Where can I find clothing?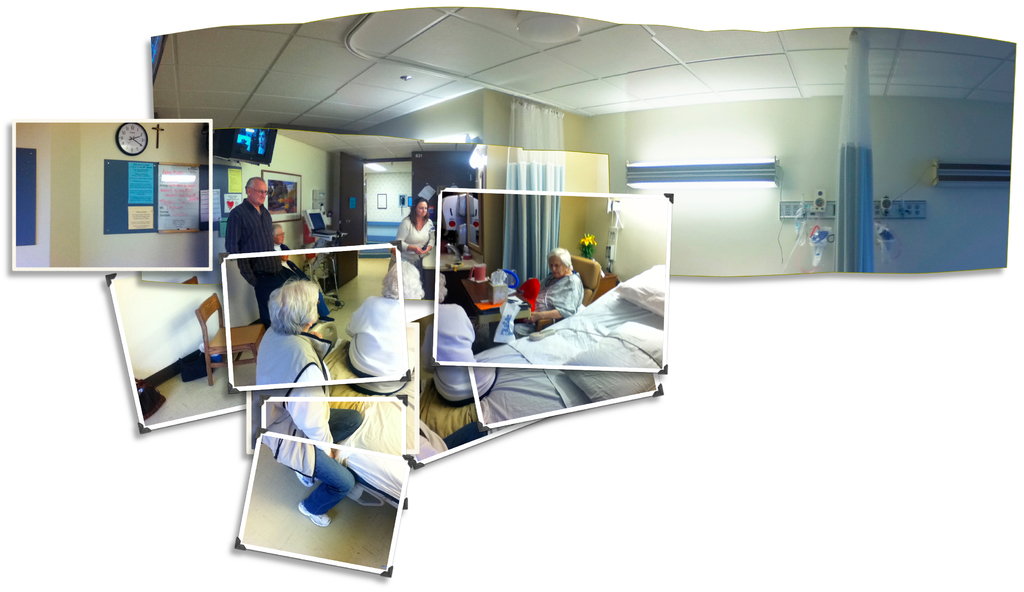
You can find it at {"left": 273, "top": 244, "right": 329, "bottom": 319}.
